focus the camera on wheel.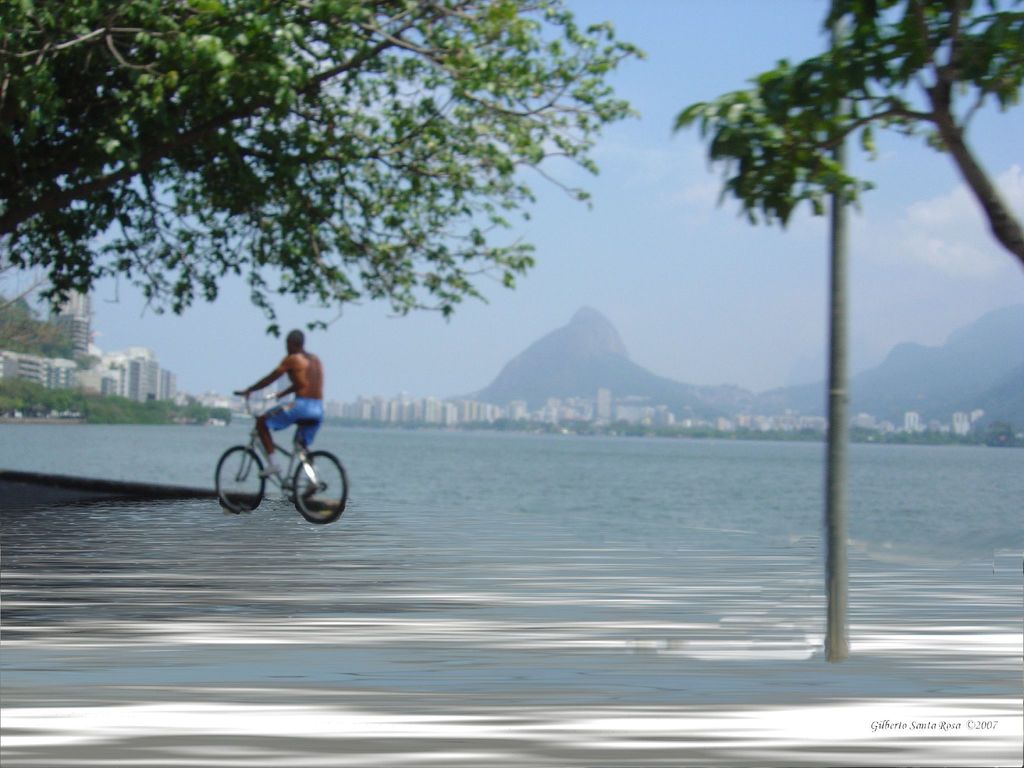
Focus region: (214,445,268,512).
